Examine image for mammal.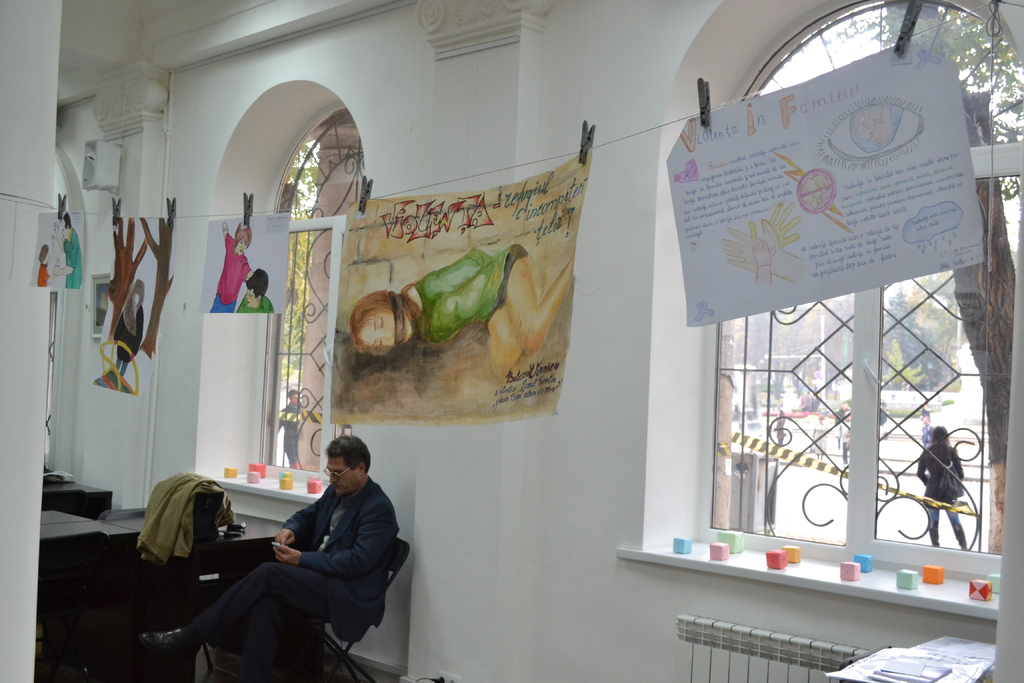
Examination result: 804:388:810:411.
